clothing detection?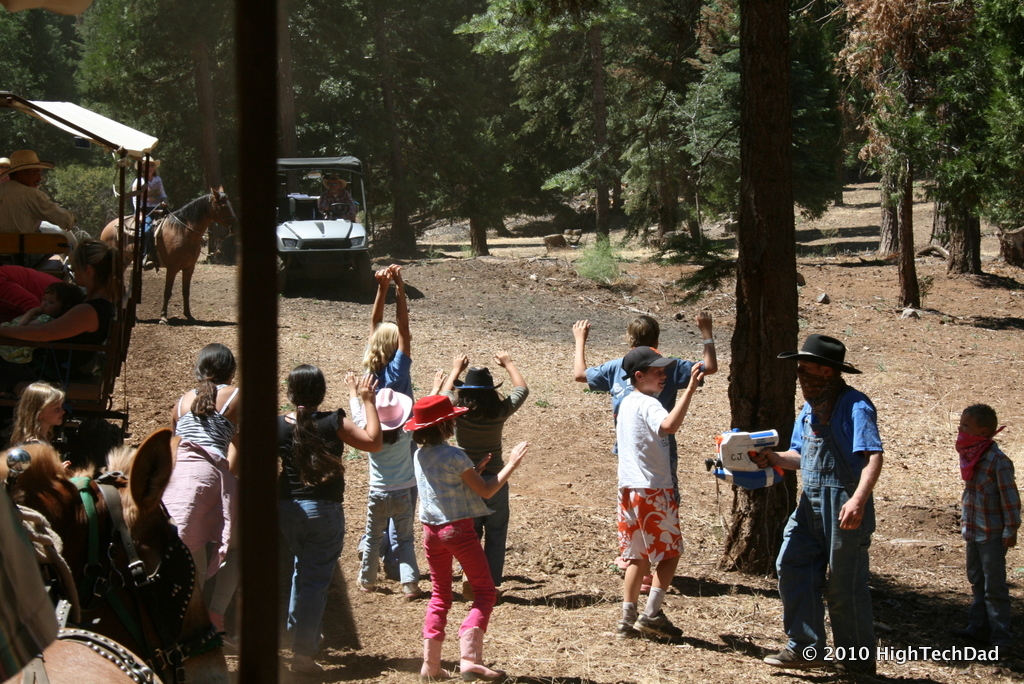
(130, 169, 167, 250)
